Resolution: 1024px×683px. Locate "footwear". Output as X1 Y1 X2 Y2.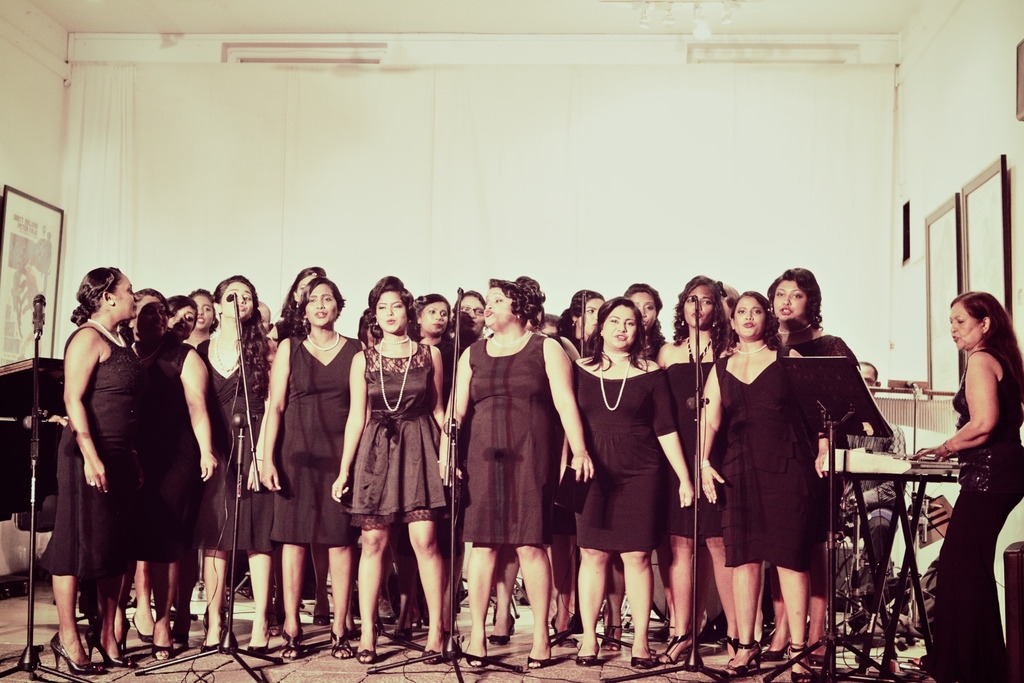
546 616 578 649.
